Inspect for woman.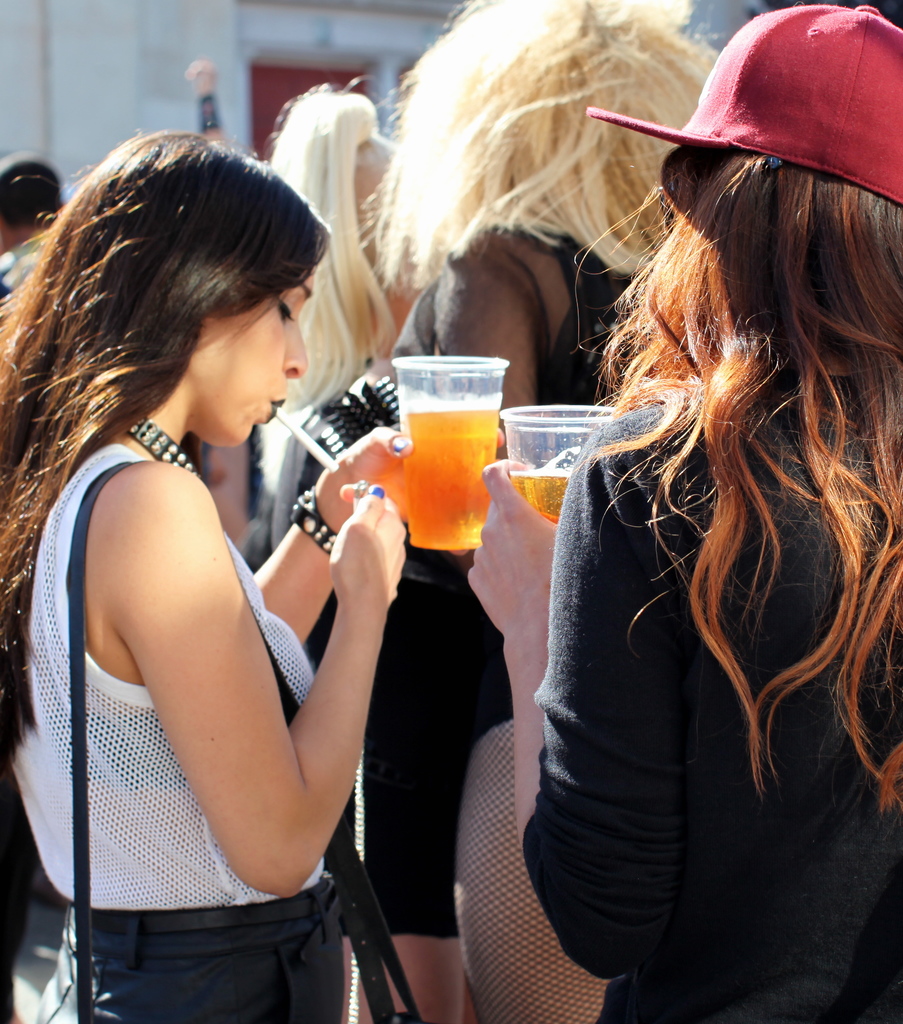
Inspection: 462 1 902 1023.
